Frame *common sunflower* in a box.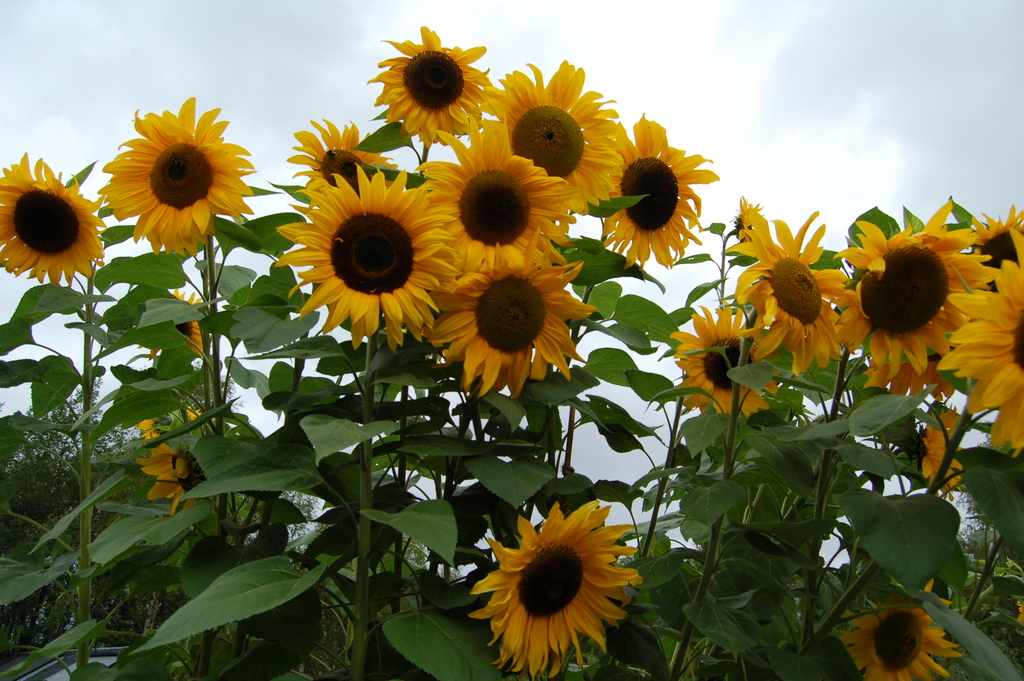
[left=673, top=313, right=776, bottom=420].
